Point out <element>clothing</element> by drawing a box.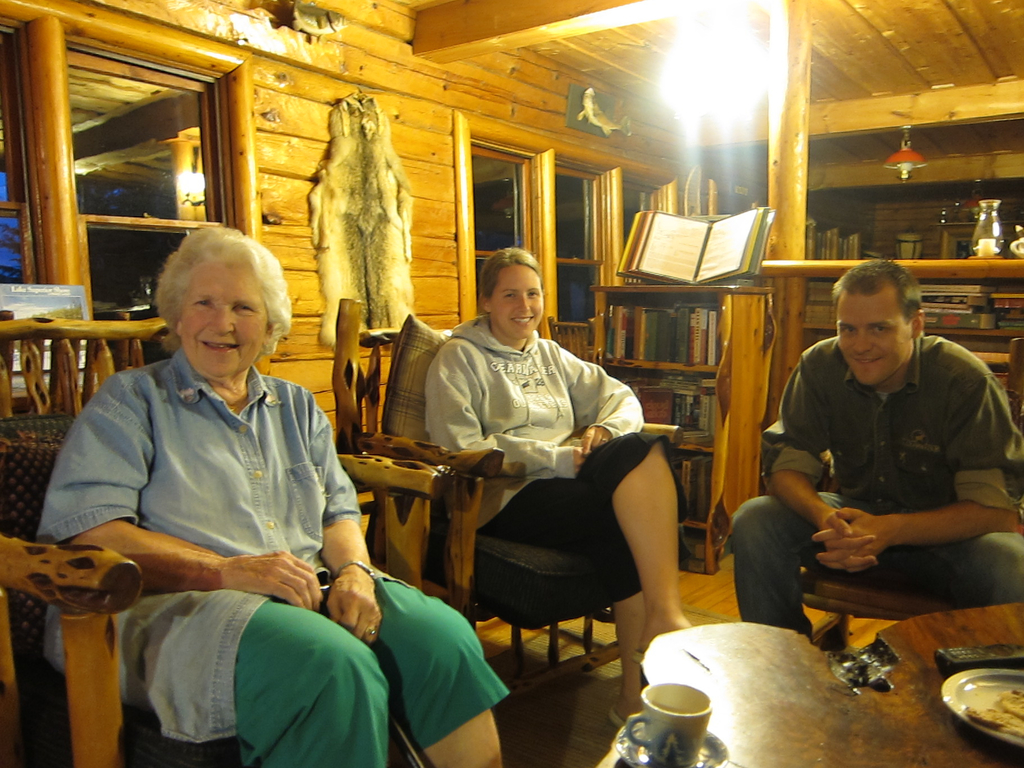
region(728, 333, 1023, 647).
